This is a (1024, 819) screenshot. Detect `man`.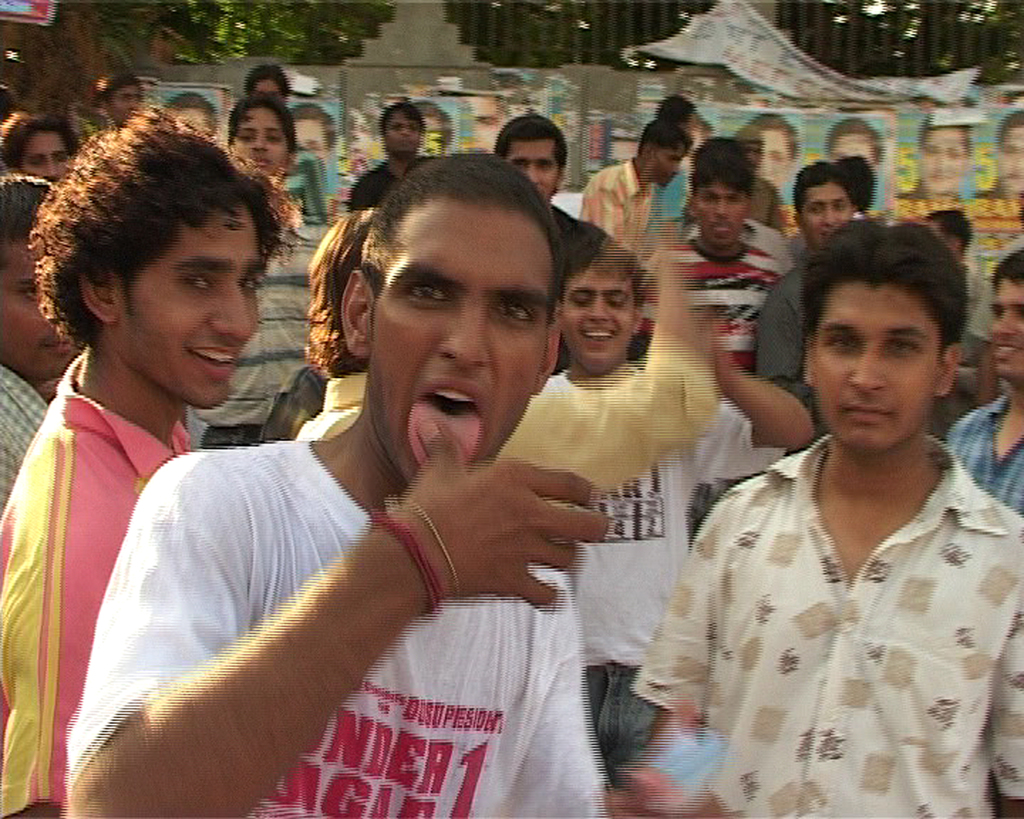
[914,211,993,449].
